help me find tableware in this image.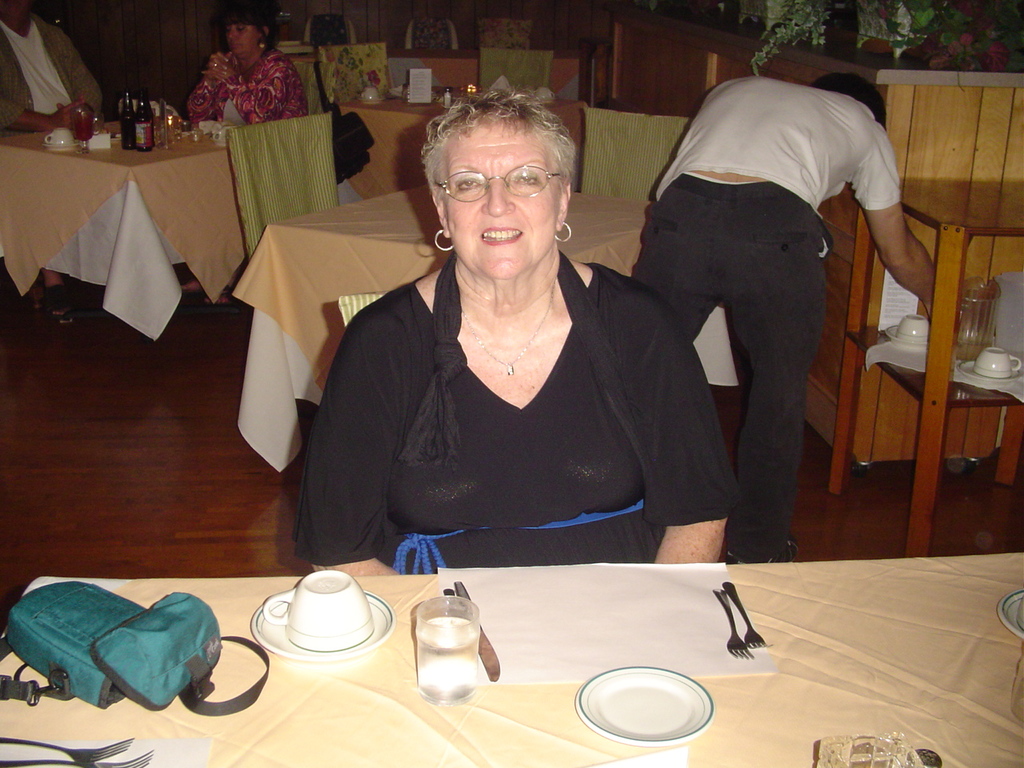
Found it: pyautogui.locateOnScreen(266, 572, 370, 652).
